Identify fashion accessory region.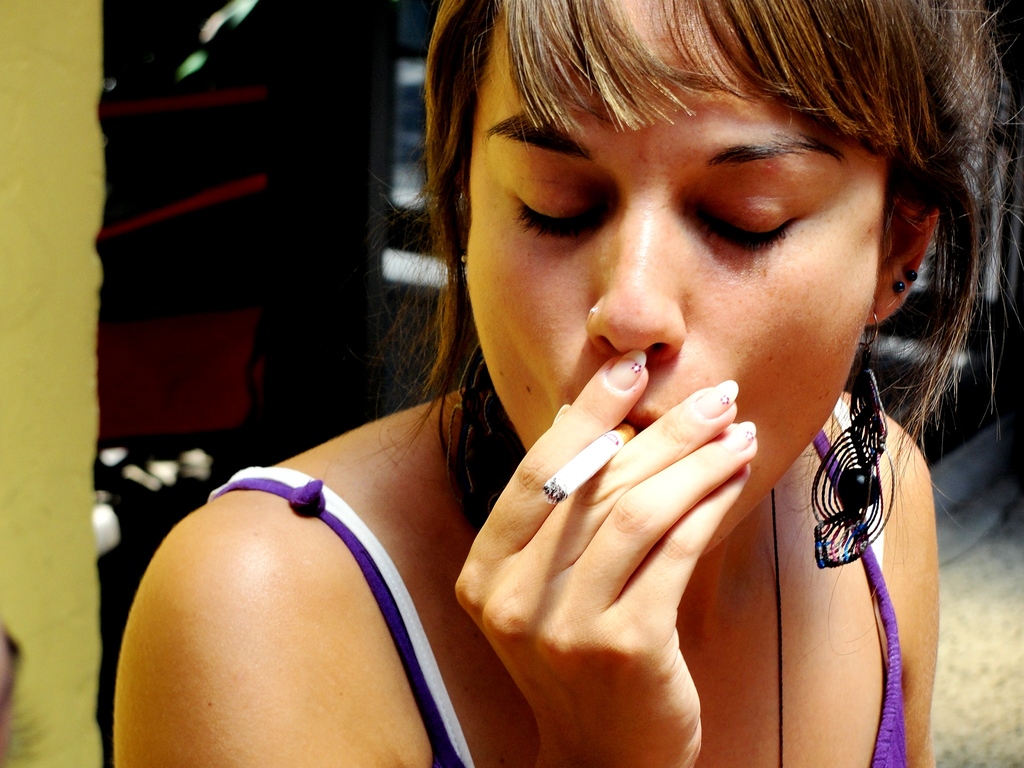
Region: locate(804, 302, 890, 568).
